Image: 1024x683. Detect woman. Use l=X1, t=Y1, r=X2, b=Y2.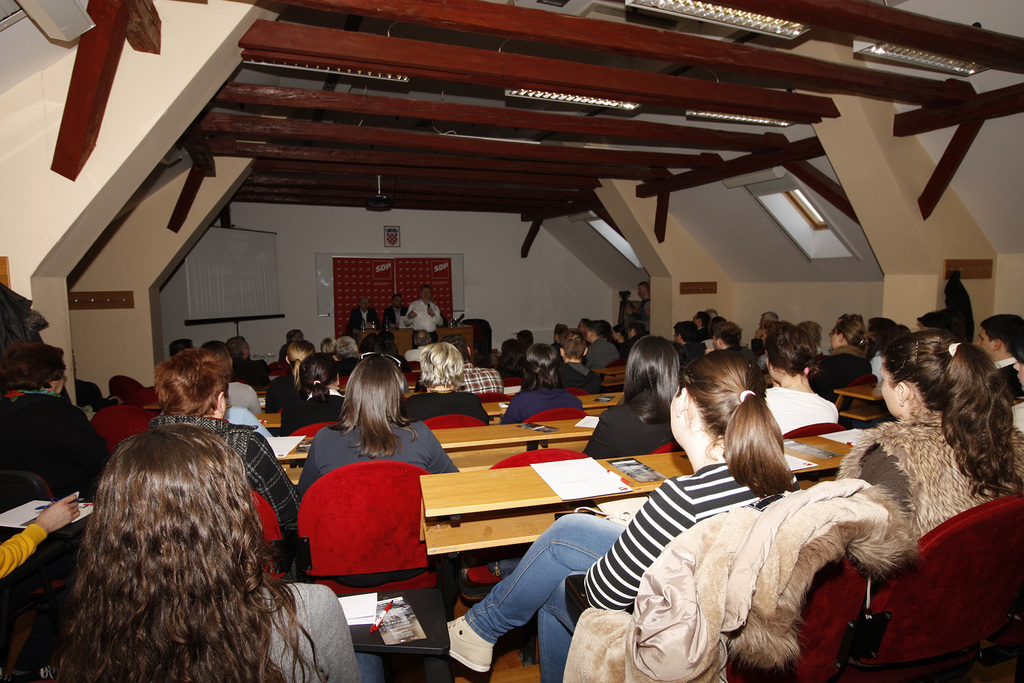
l=39, t=425, r=366, b=682.
